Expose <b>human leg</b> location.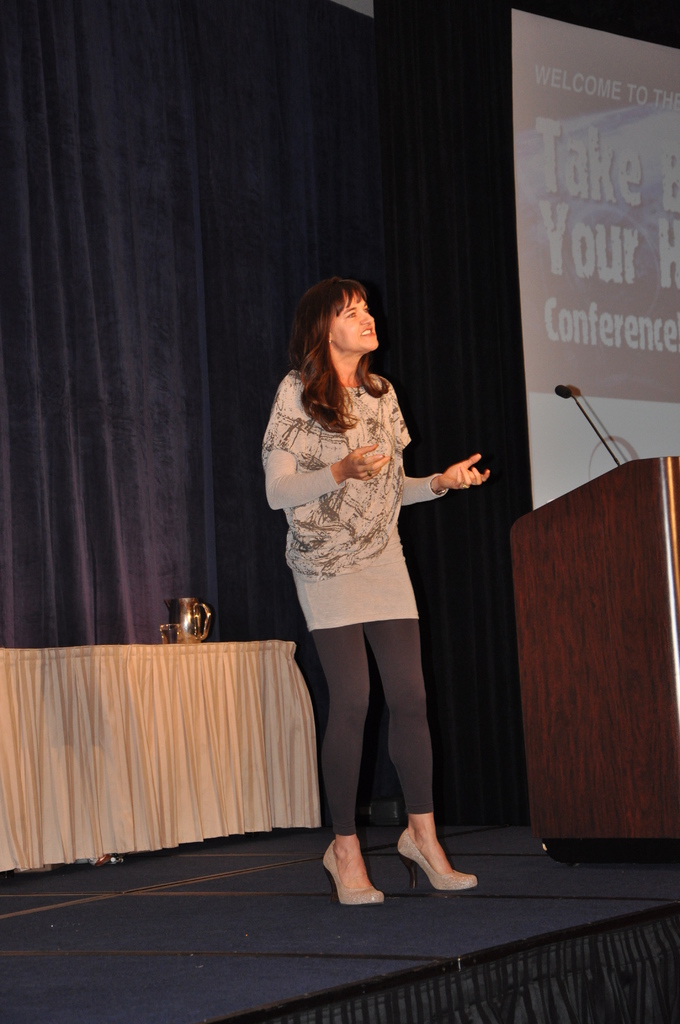
Exposed at pyautogui.locateOnScreen(361, 535, 478, 890).
